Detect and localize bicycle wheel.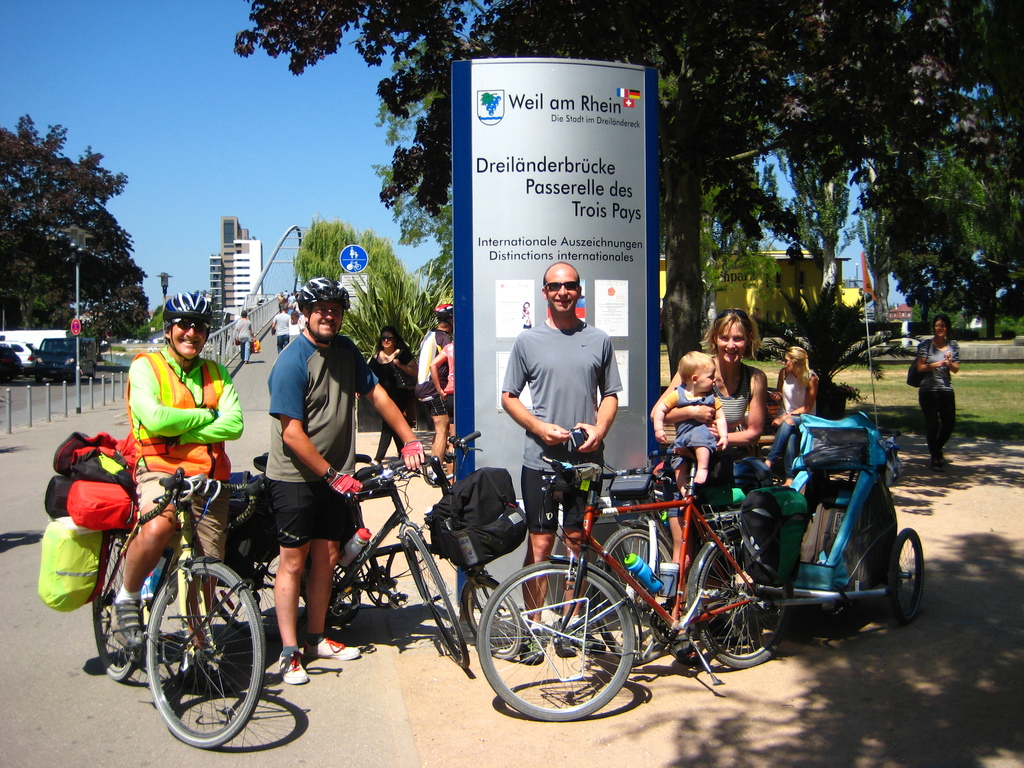
Localized at box=[131, 557, 255, 755].
